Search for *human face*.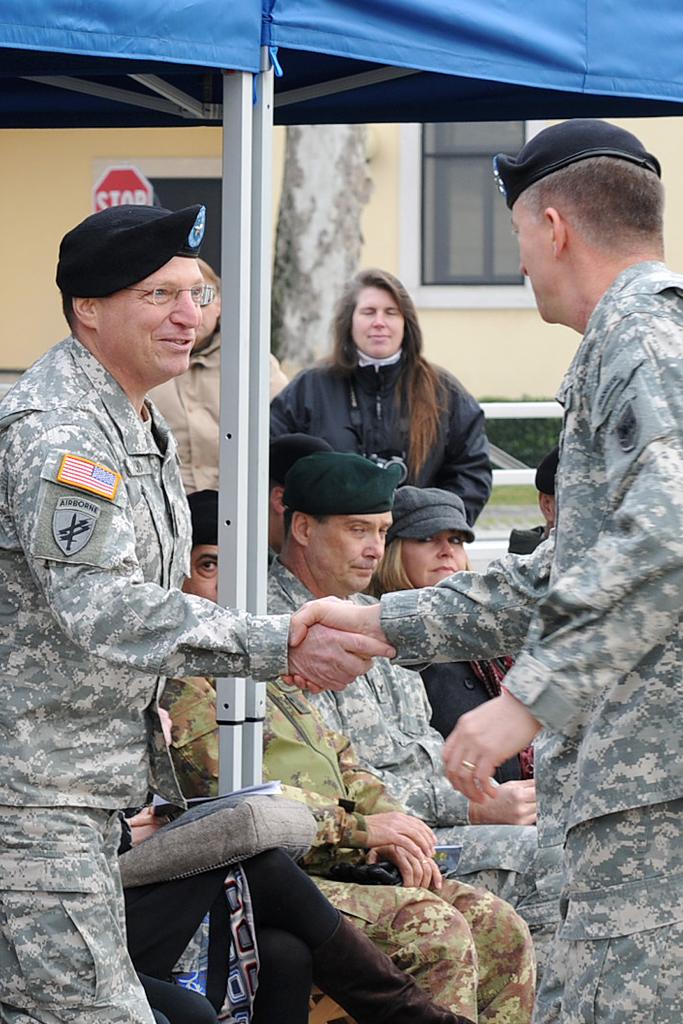
Found at detection(395, 527, 478, 586).
